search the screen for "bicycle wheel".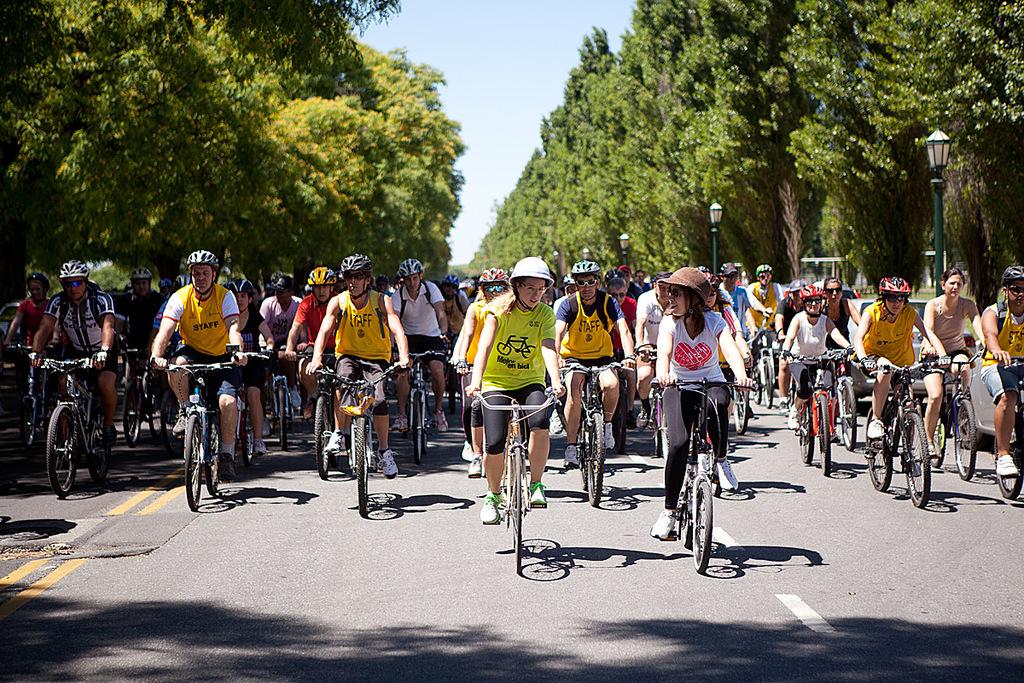
Found at x1=202, y1=413, x2=221, y2=495.
